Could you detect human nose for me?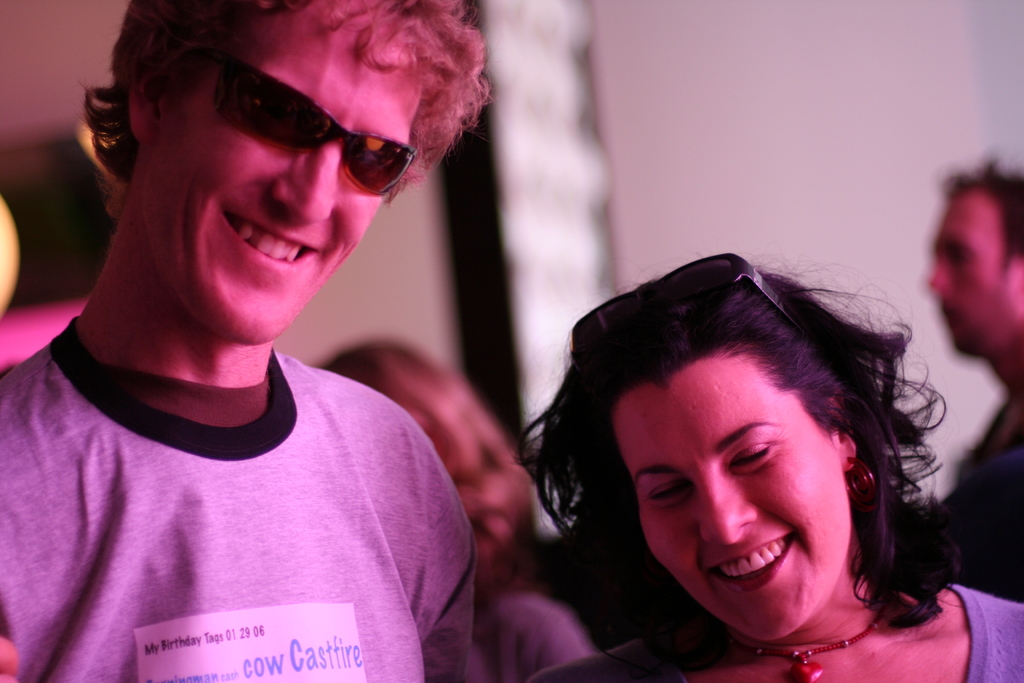
Detection result: (x1=269, y1=134, x2=338, y2=220).
